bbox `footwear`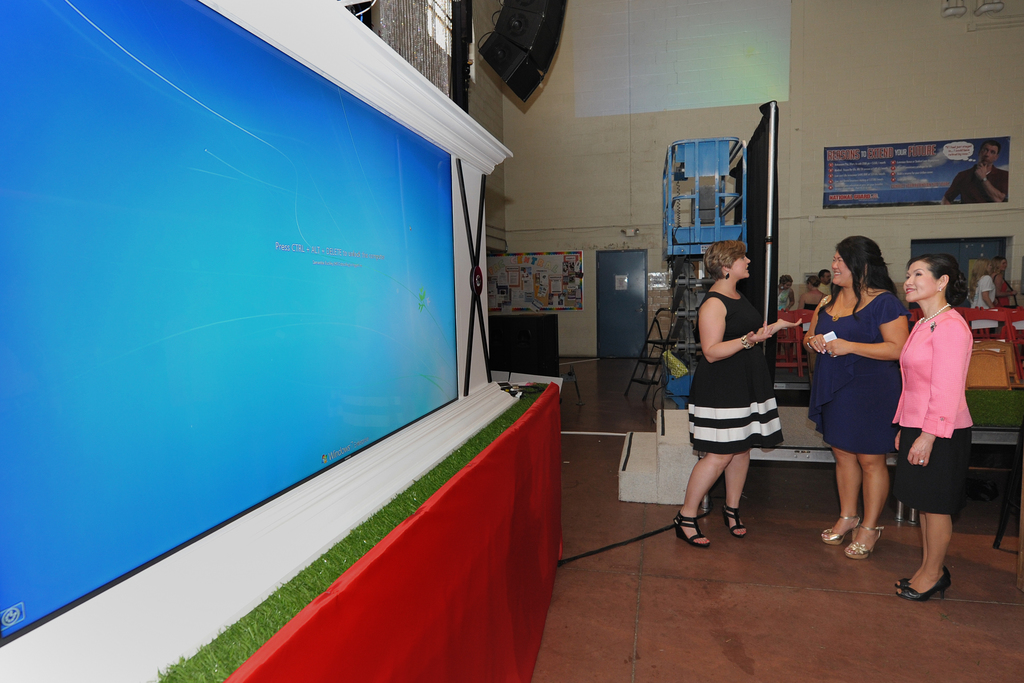
[897, 570, 948, 598]
